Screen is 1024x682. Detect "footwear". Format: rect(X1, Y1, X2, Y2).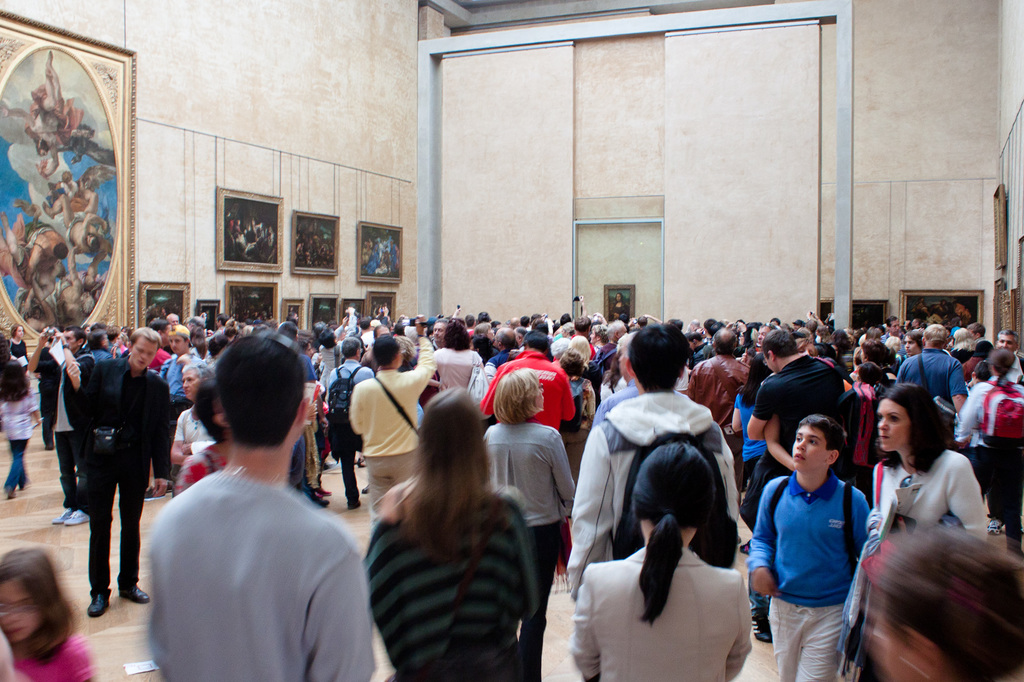
rect(317, 482, 332, 496).
